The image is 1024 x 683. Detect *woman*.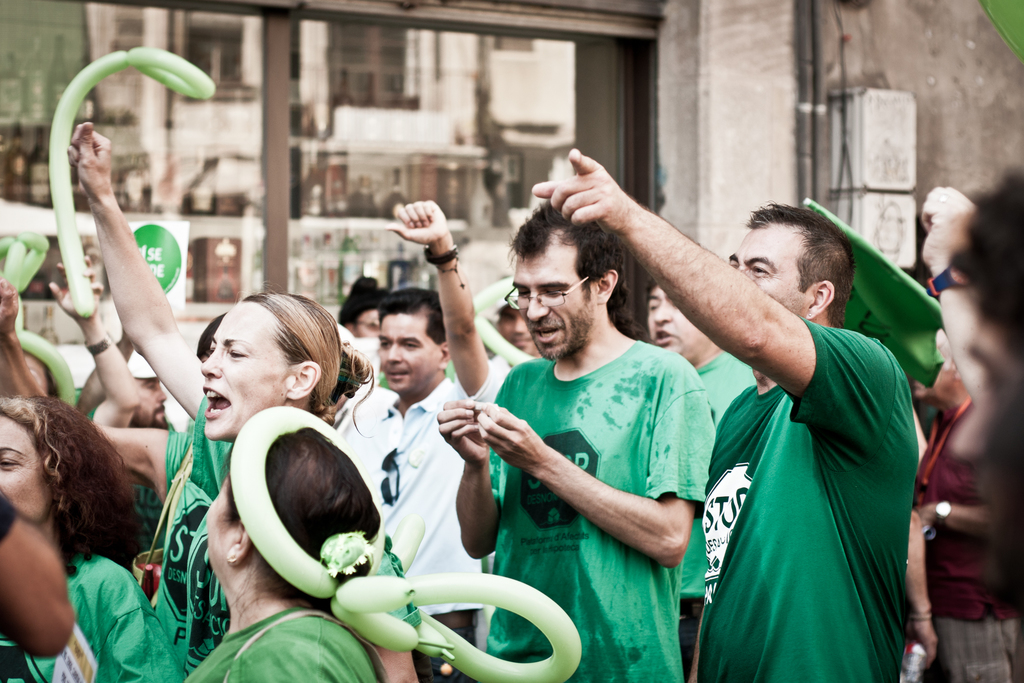
Detection: (59,115,370,682).
